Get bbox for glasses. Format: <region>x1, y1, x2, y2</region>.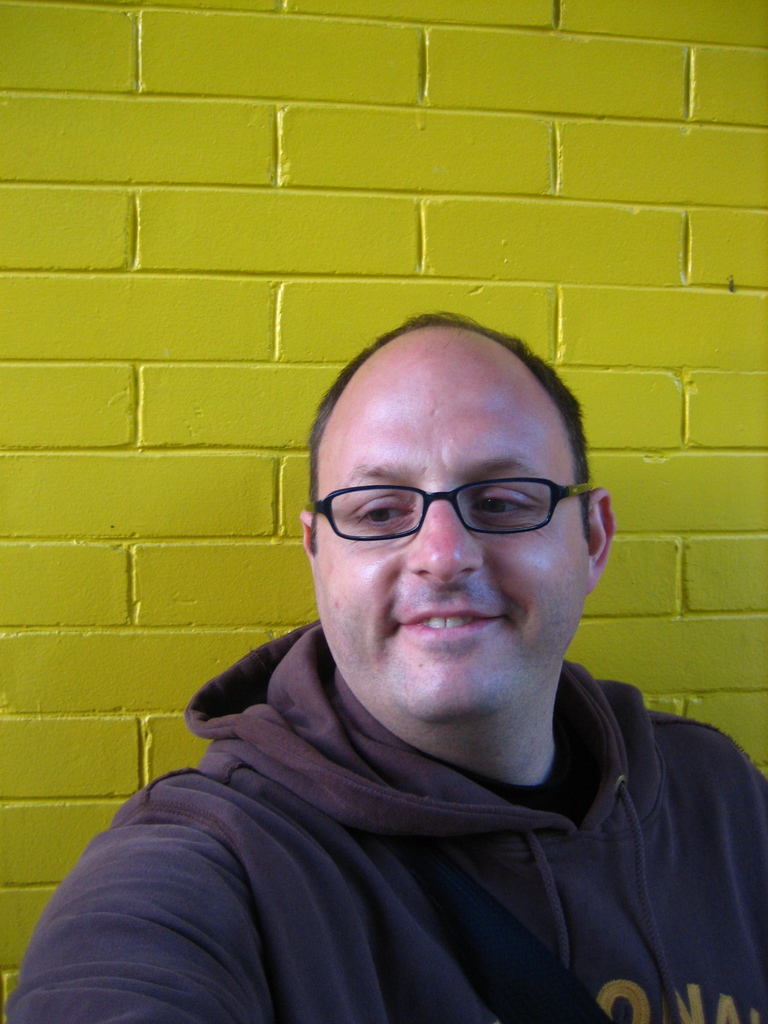
<region>304, 465, 604, 557</region>.
